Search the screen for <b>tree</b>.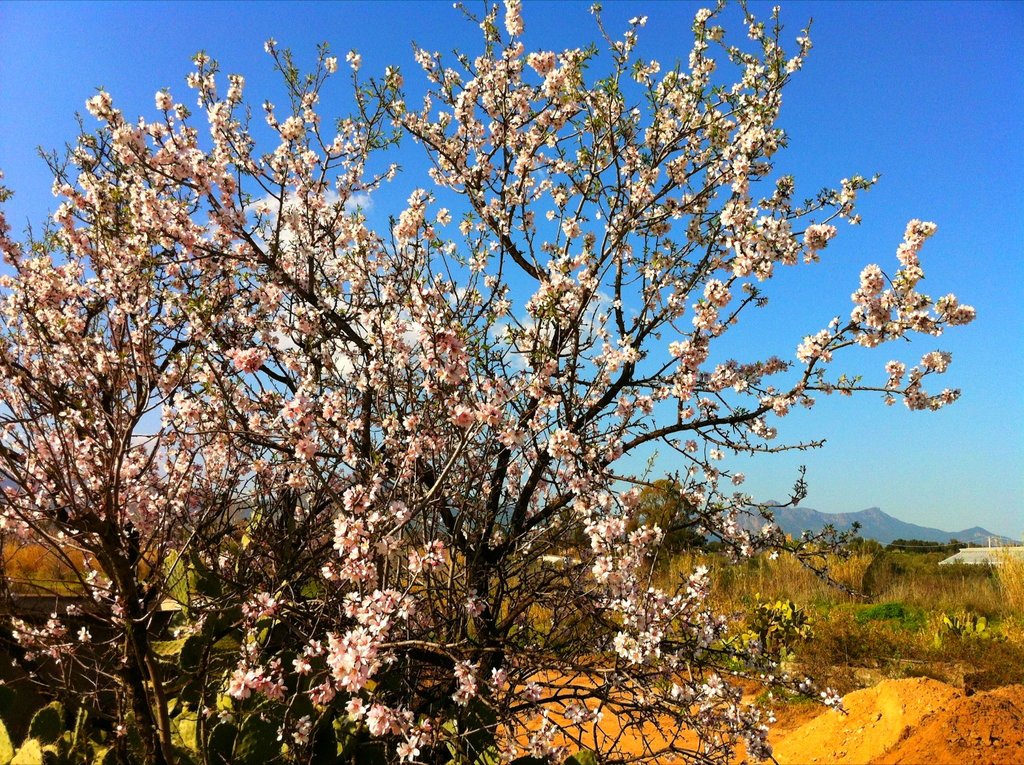
Found at Rect(632, 479, 699, 563).
